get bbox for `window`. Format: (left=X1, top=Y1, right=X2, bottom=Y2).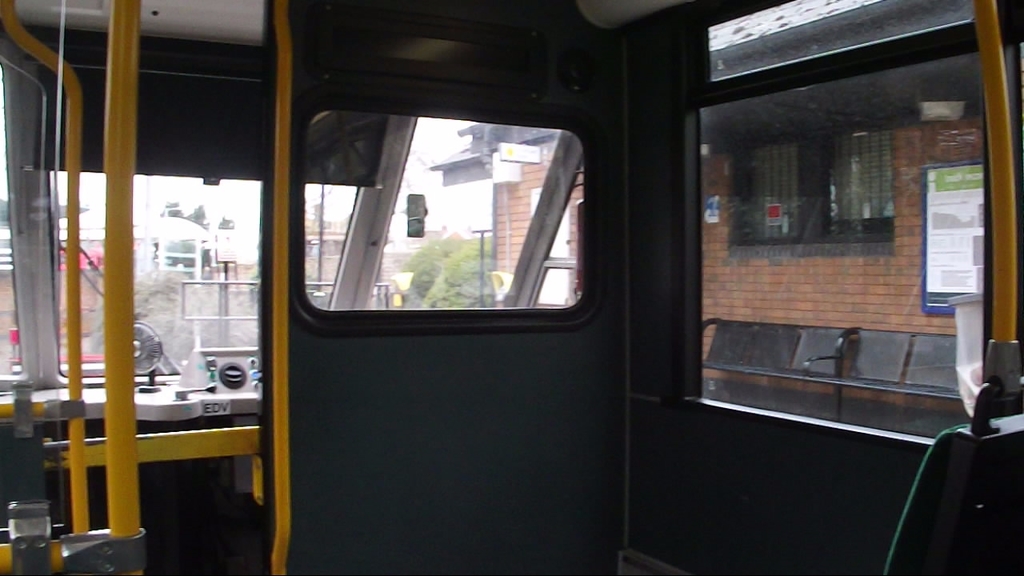
(left=730, top=126, right=898, bottom=242).
